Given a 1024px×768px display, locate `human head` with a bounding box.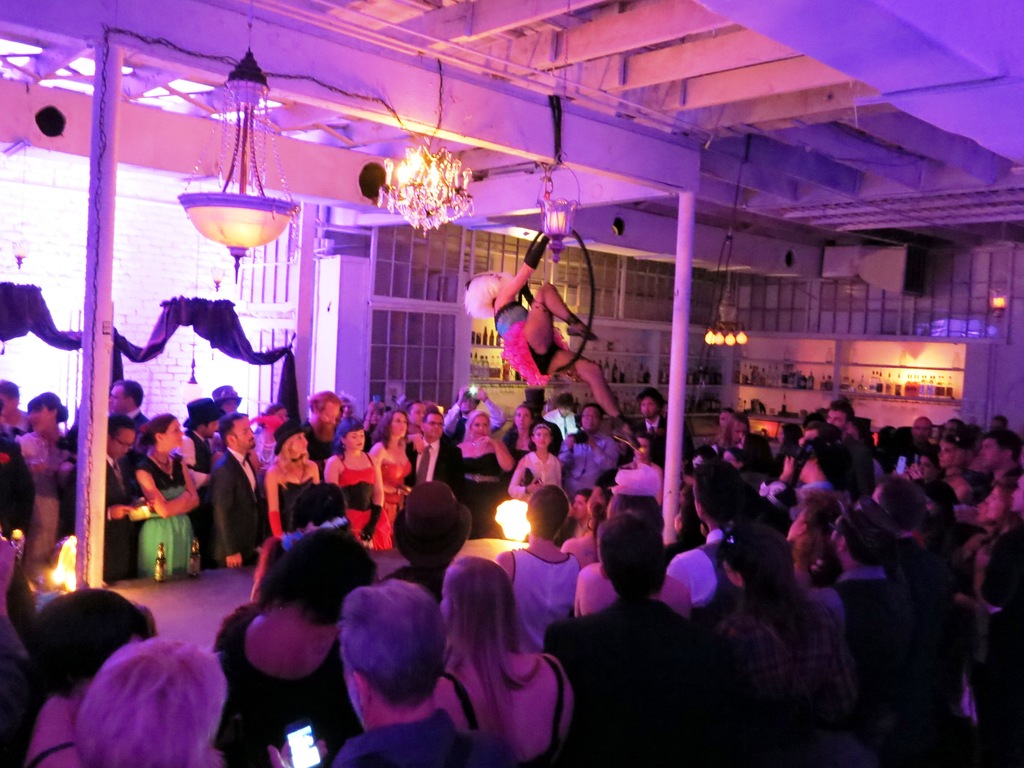
Located: (x1=183, y1=400, x2=218, y2=435).
